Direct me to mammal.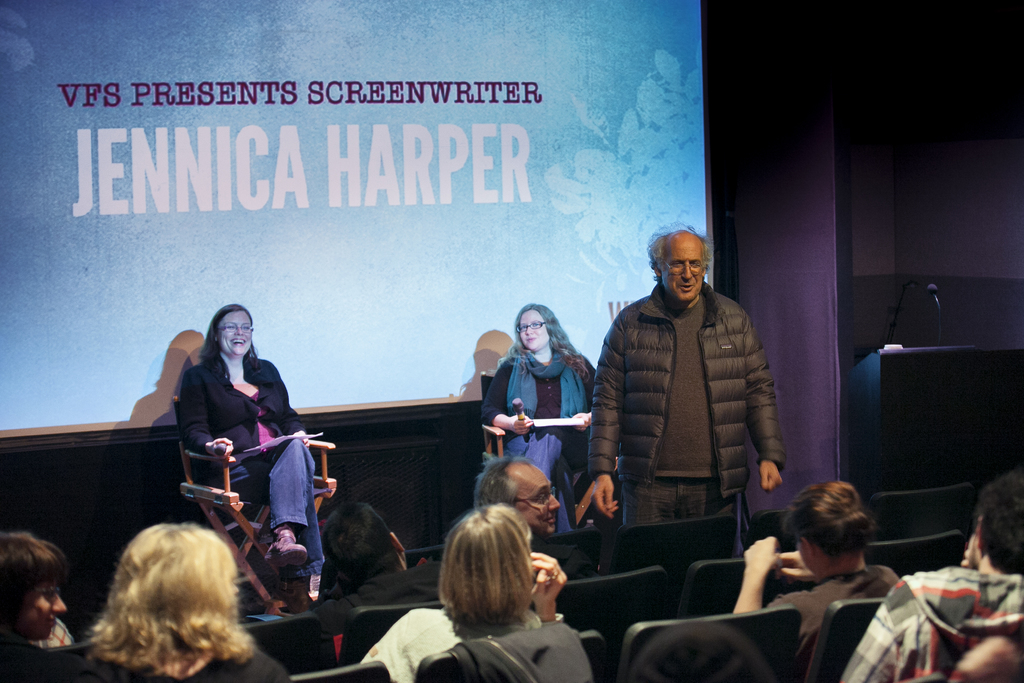
Direction: detection(628, 623, 778, 682).
